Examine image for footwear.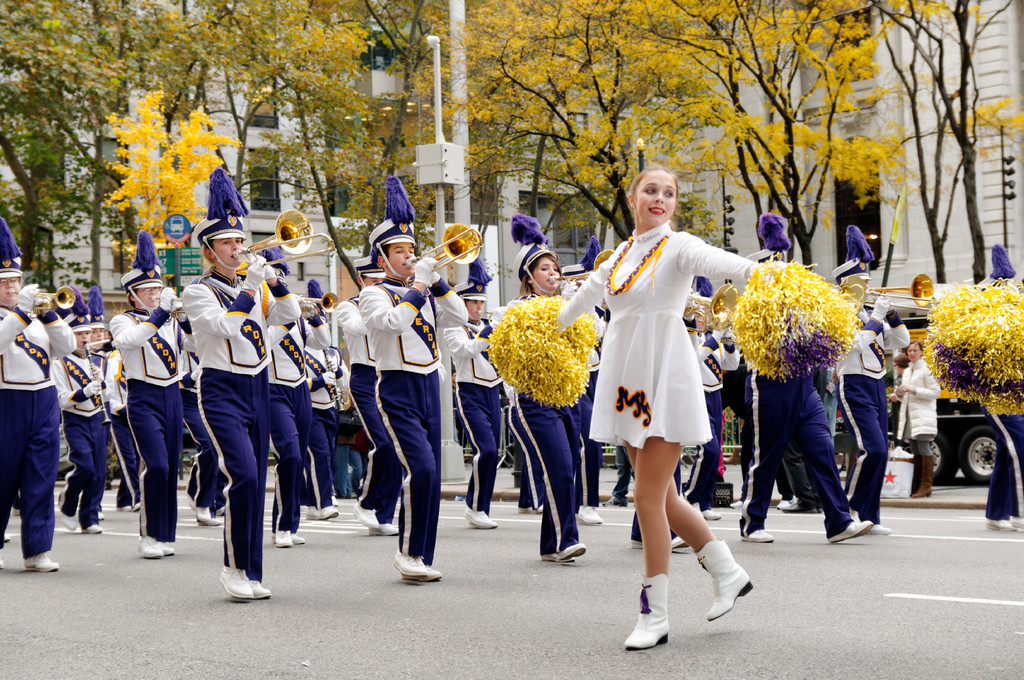
Examination result: 139, 535, 174, 559.
